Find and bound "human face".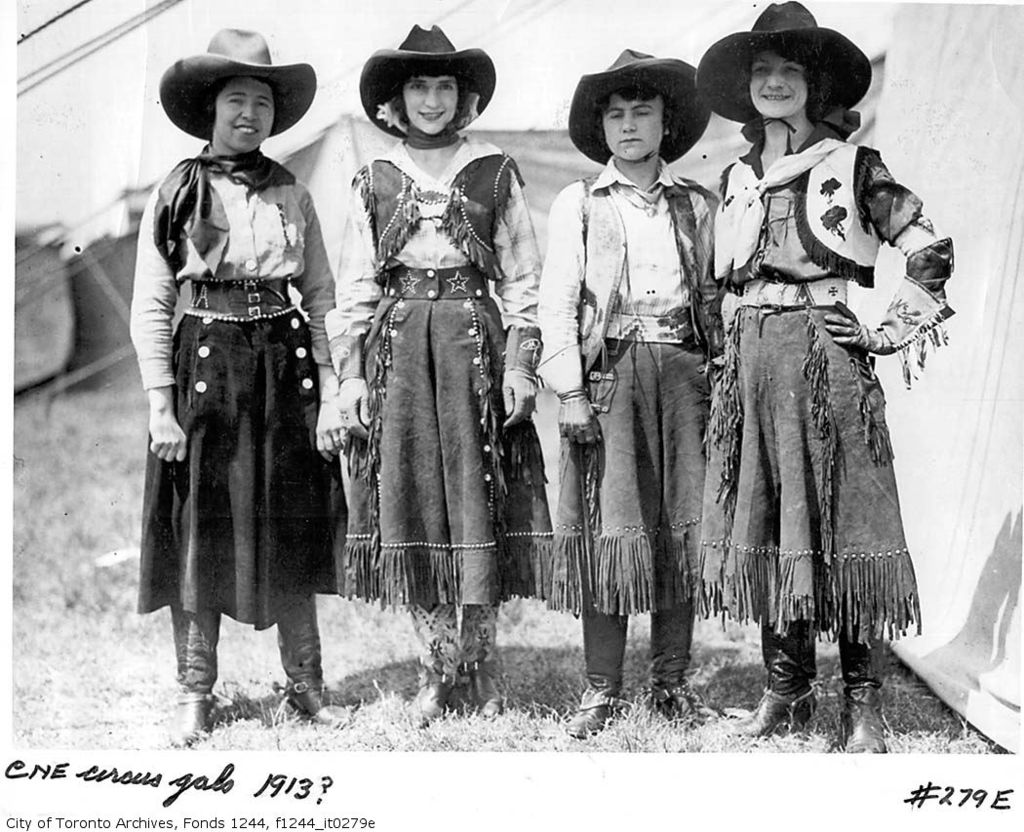
Bound: <region>215, 78, 277, 150</region>.
